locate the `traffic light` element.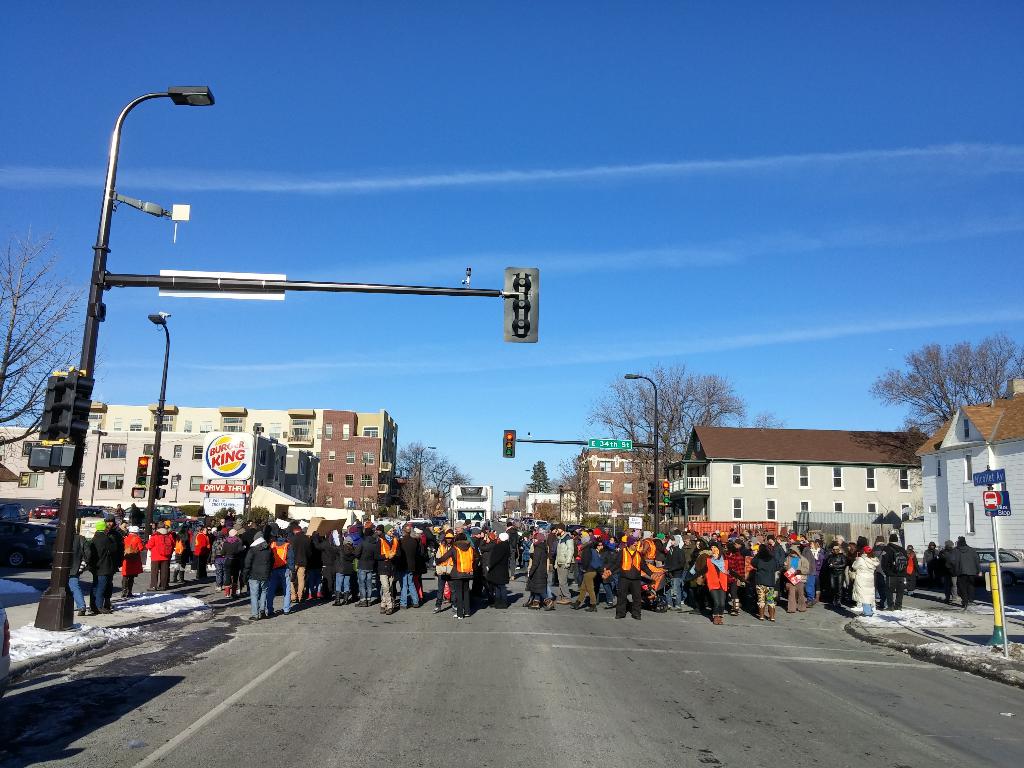
Element bbox: l=160, t=458, r=171, b=484.
